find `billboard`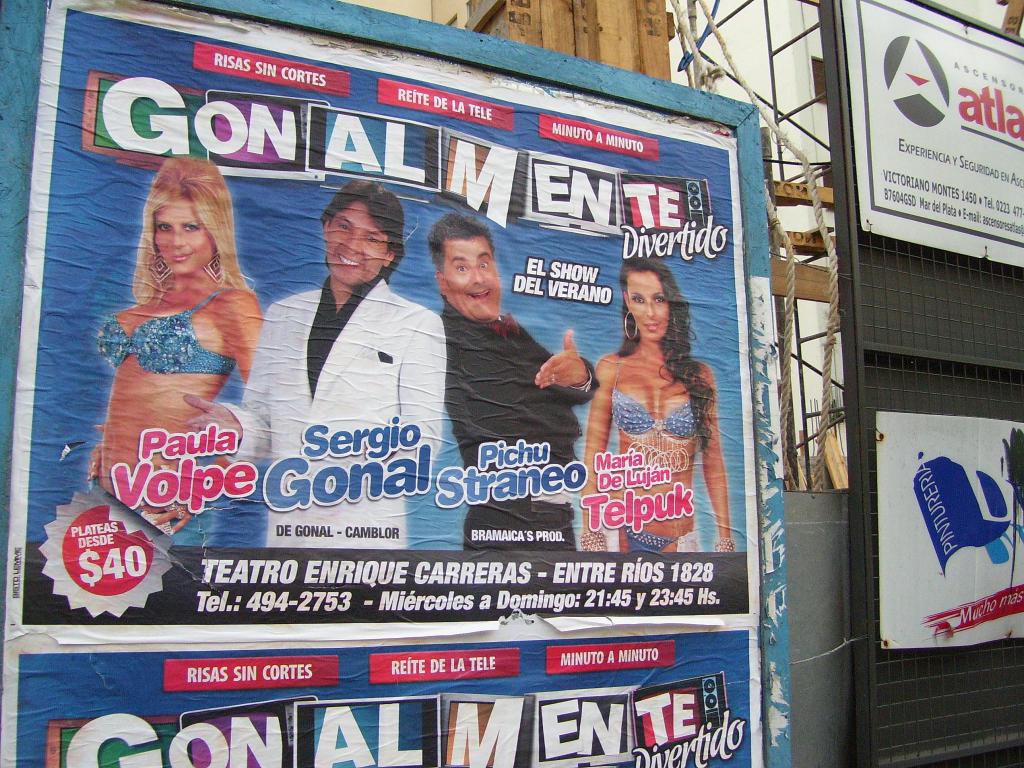
<region>10, 639, 751, 767</region>
